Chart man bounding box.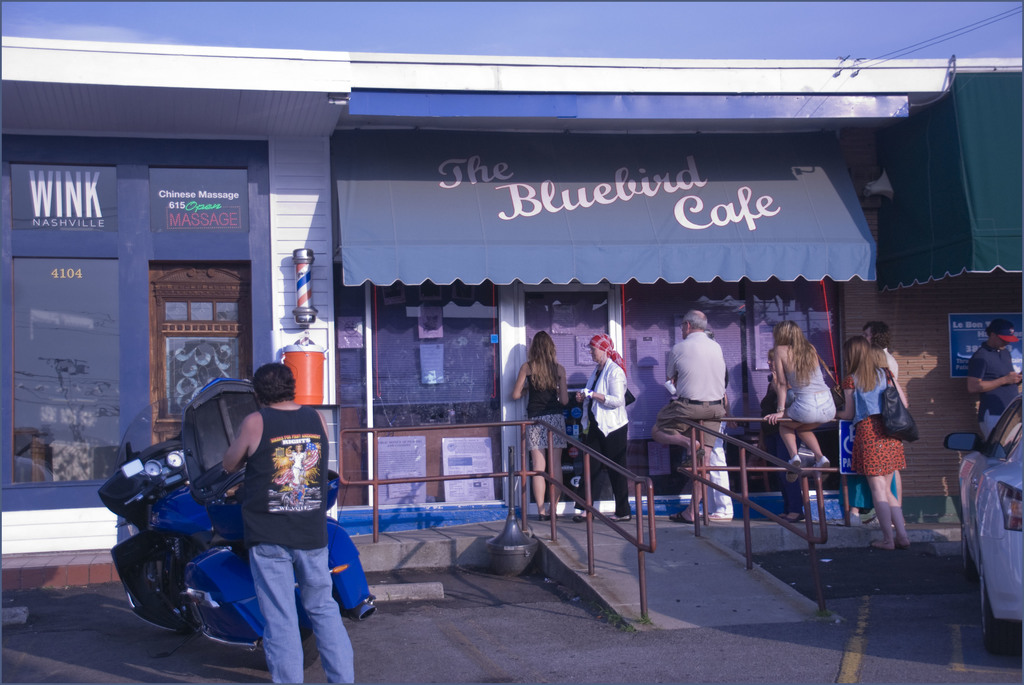
Charted: locate(666, 312, 727, 521).
